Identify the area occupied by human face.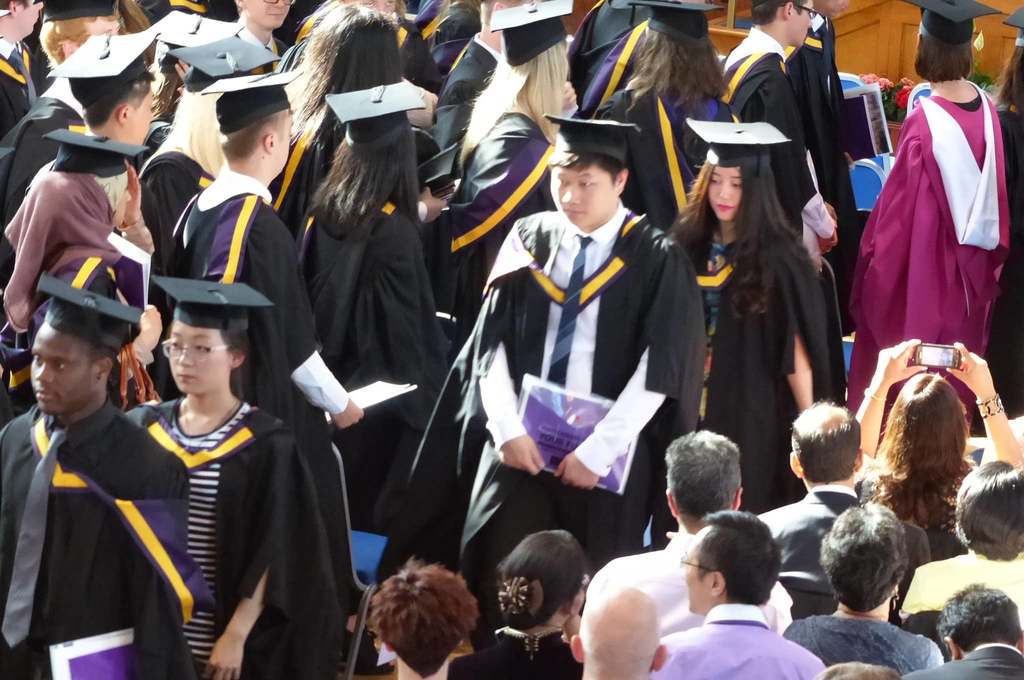
Area: detection(550, 157, 606, 227).
